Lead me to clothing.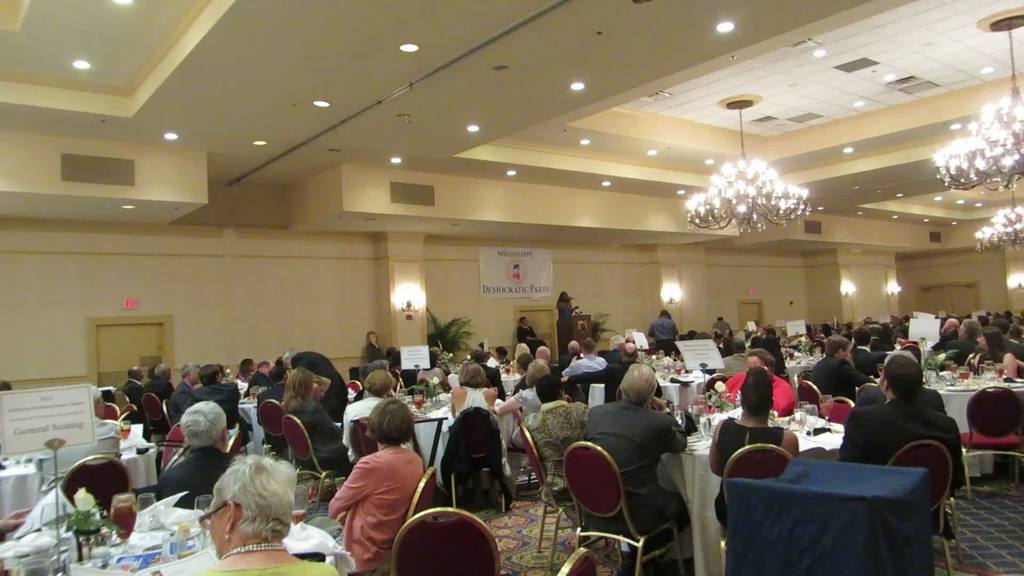
Lead to 156:373:173:412.
